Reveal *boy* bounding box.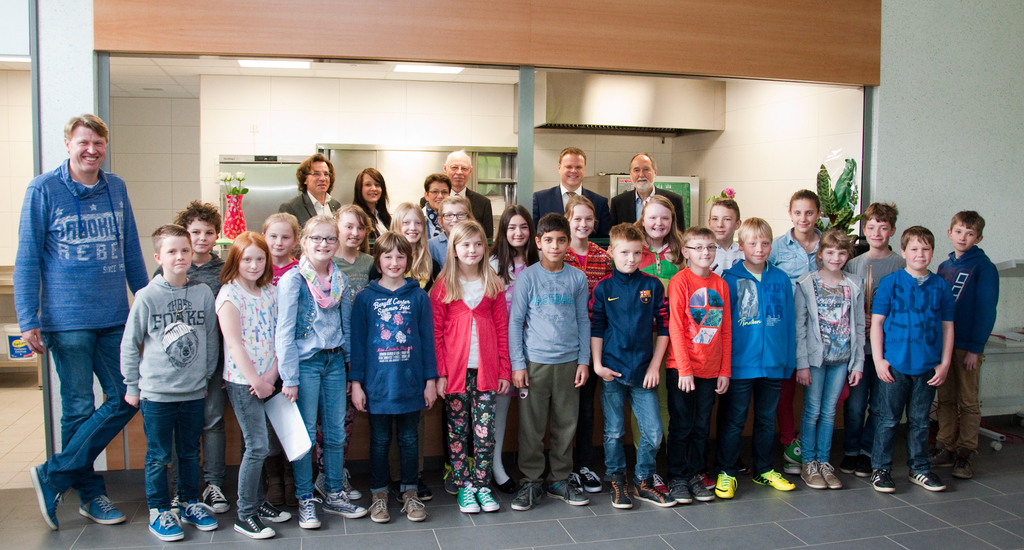
Revealed: bbox=(152, 199, 237, 518).
